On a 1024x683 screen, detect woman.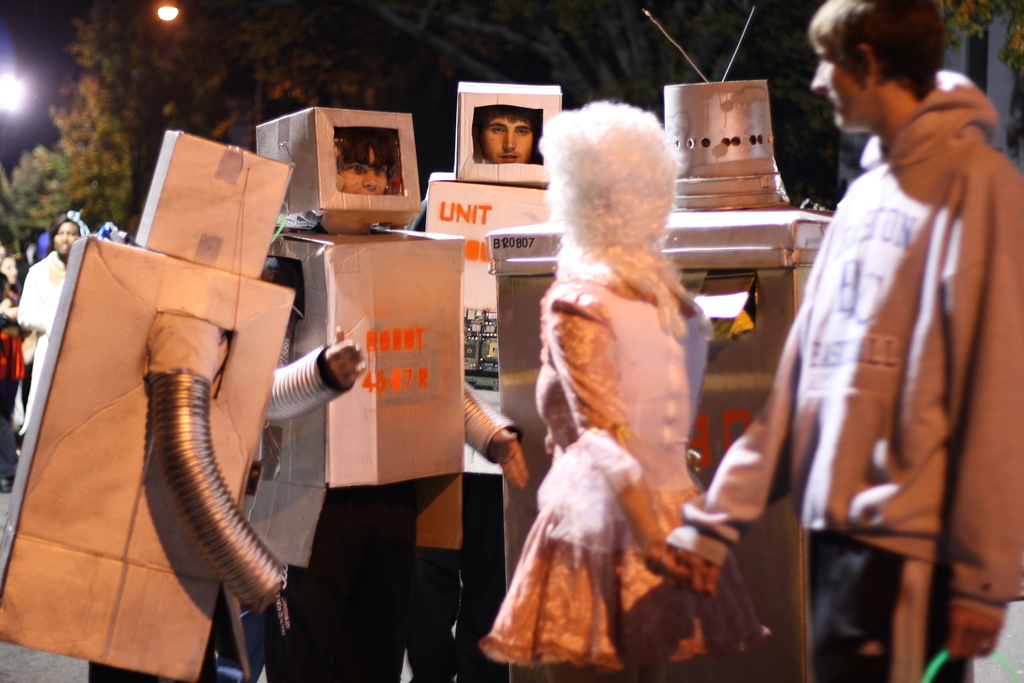
[x1=20, y1=210, x2=90, y2=436].
